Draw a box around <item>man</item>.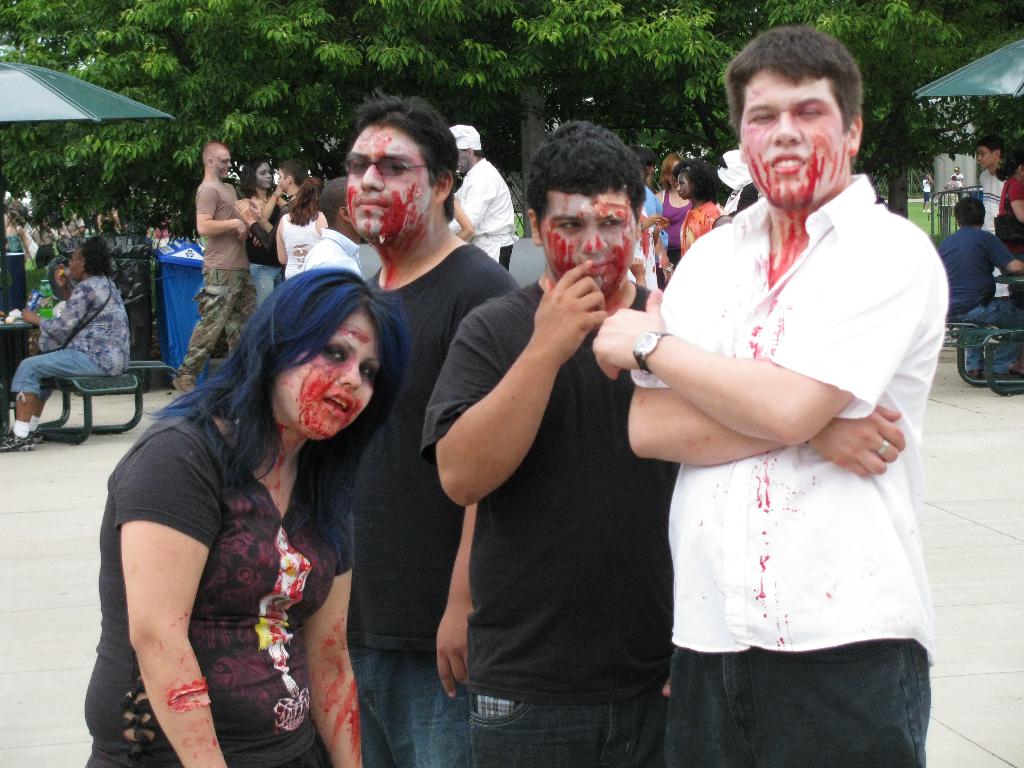
[301, 176, 365, 283].
